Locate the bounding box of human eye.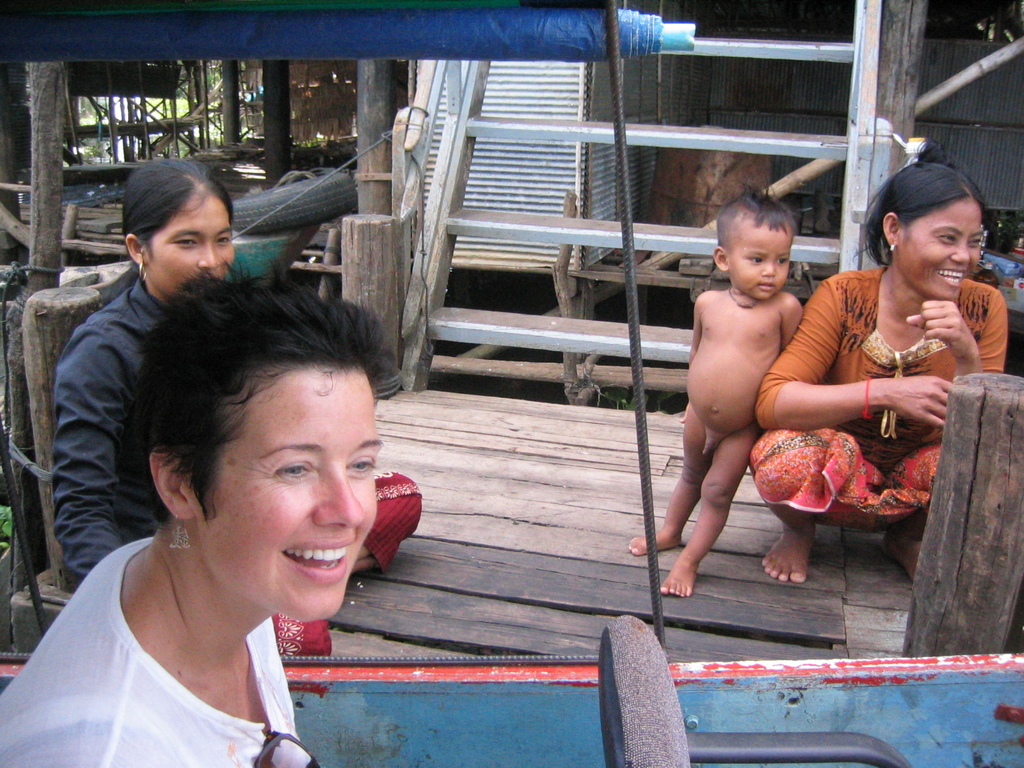
Bounding box: <region>169, 237, 198, 251</region>.
